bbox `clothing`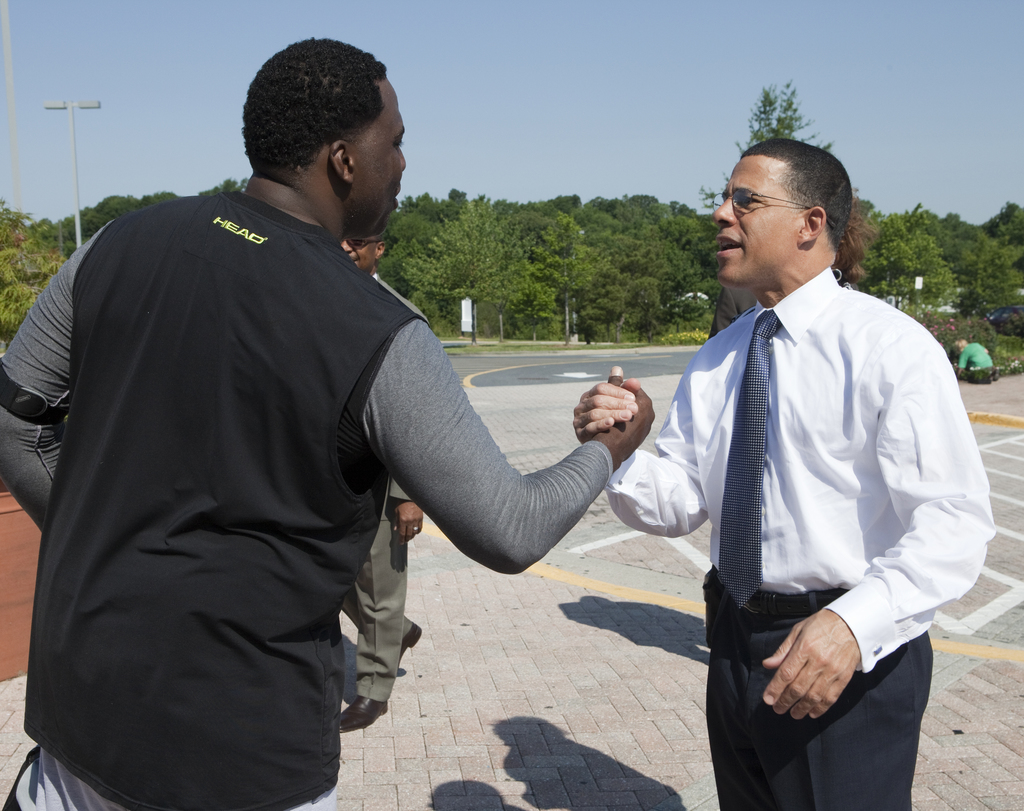
crop(0, 185, 616, 810)
